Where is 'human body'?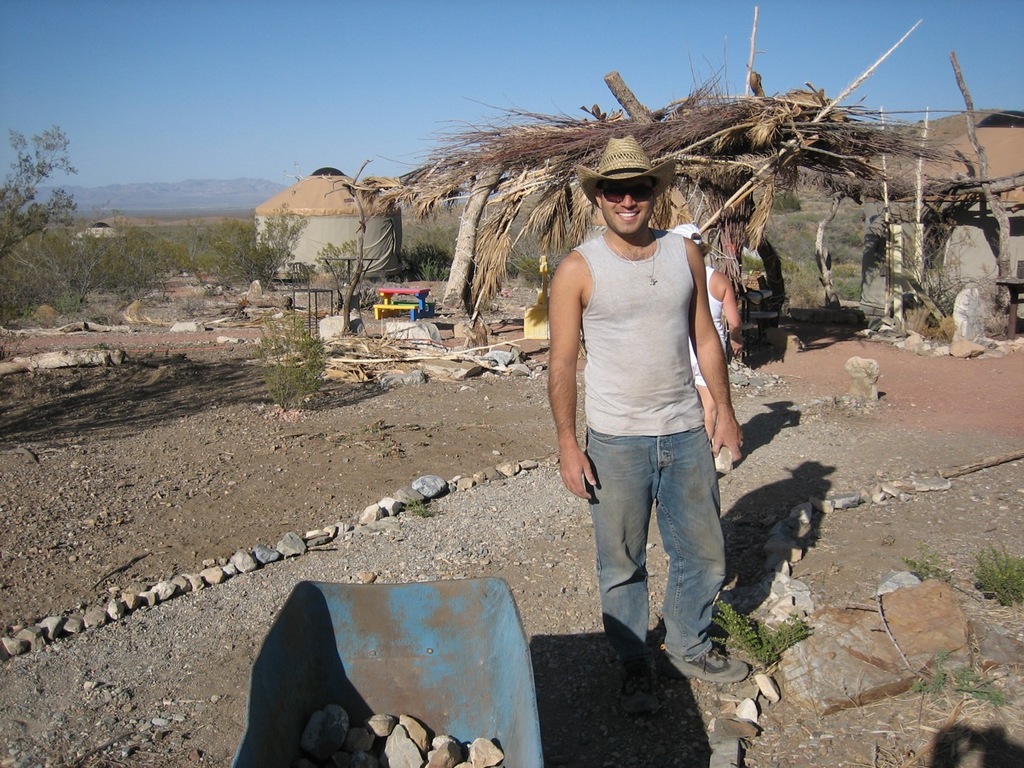
Rect(544, 226, 753, 714).
